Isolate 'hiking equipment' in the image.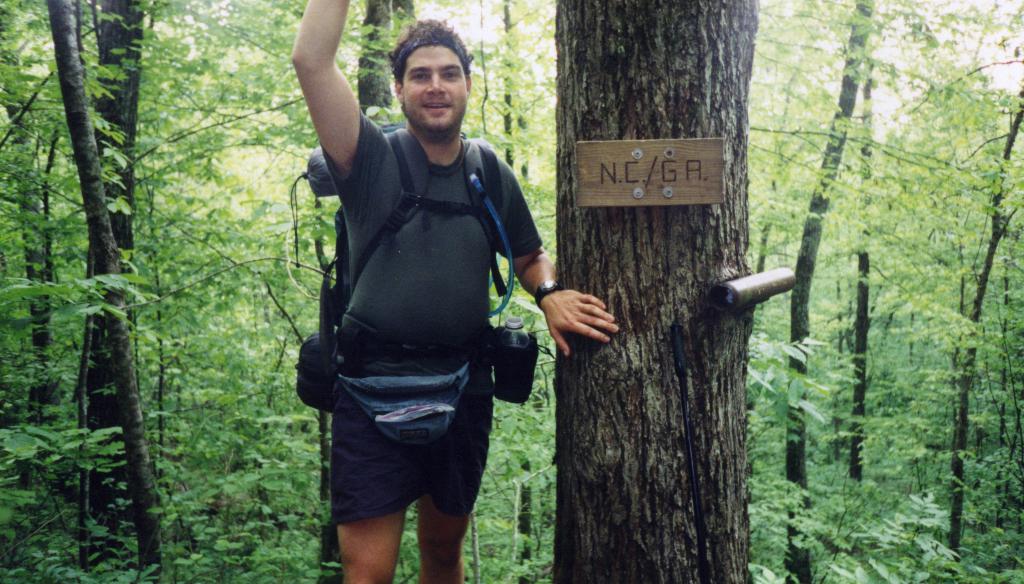
Isolated region: {"x1": 289, "y1": 124, "x2": 543, "y2": 496}.
